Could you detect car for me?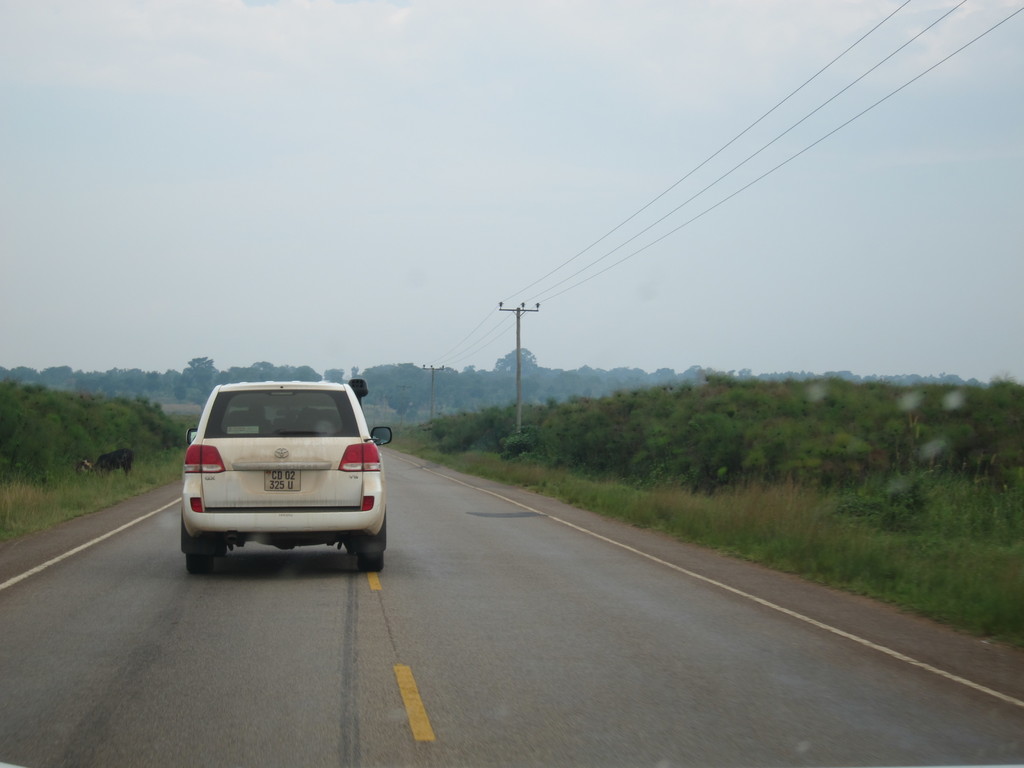
Detection result: [170, 381, 399, 579].
